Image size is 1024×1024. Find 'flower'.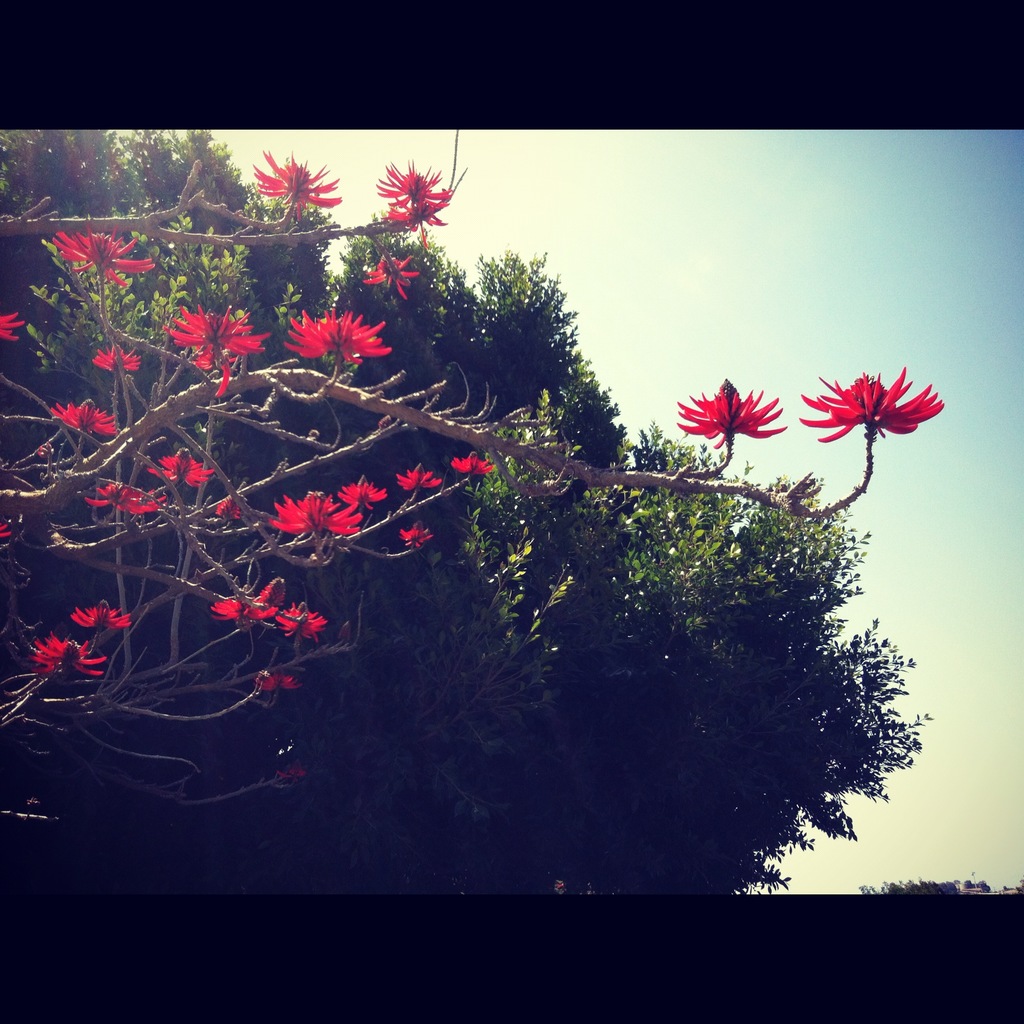
box=[211, 591, 280, 624].
